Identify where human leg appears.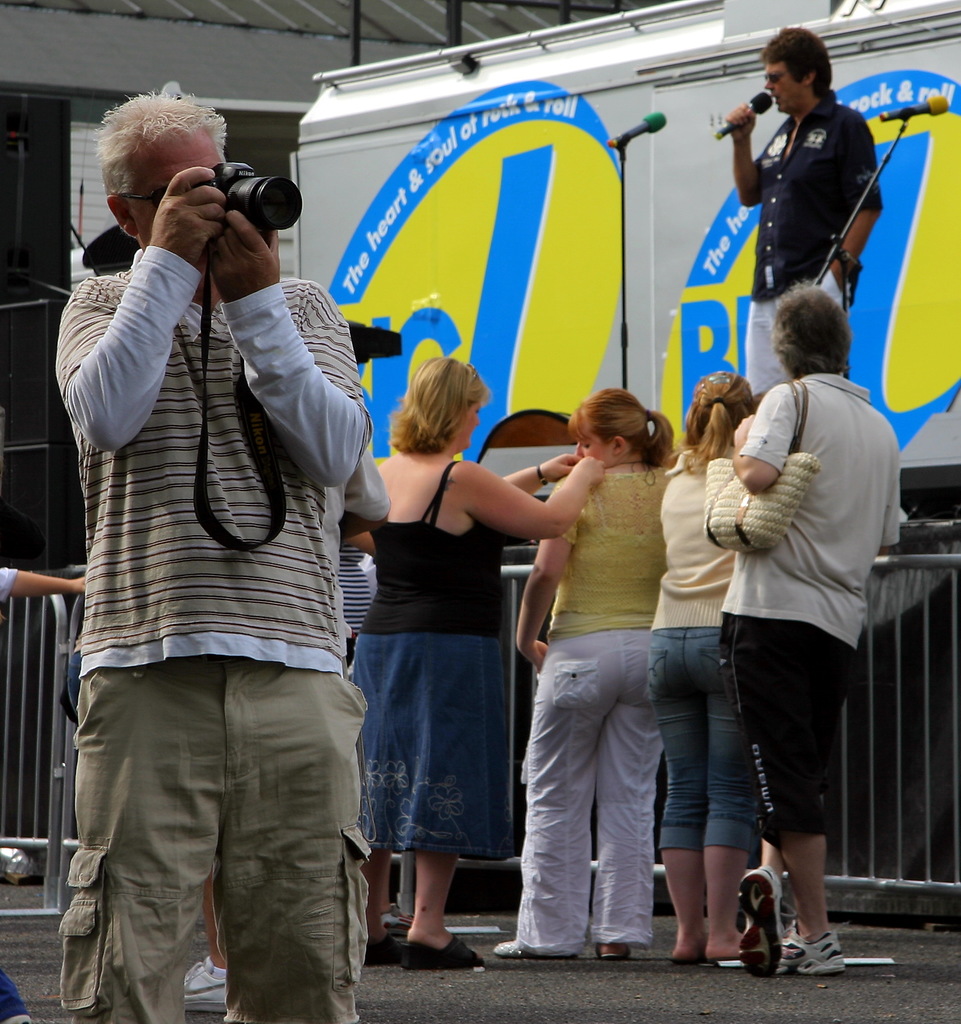
Appears at Rect(654, 640, 707, 934).
